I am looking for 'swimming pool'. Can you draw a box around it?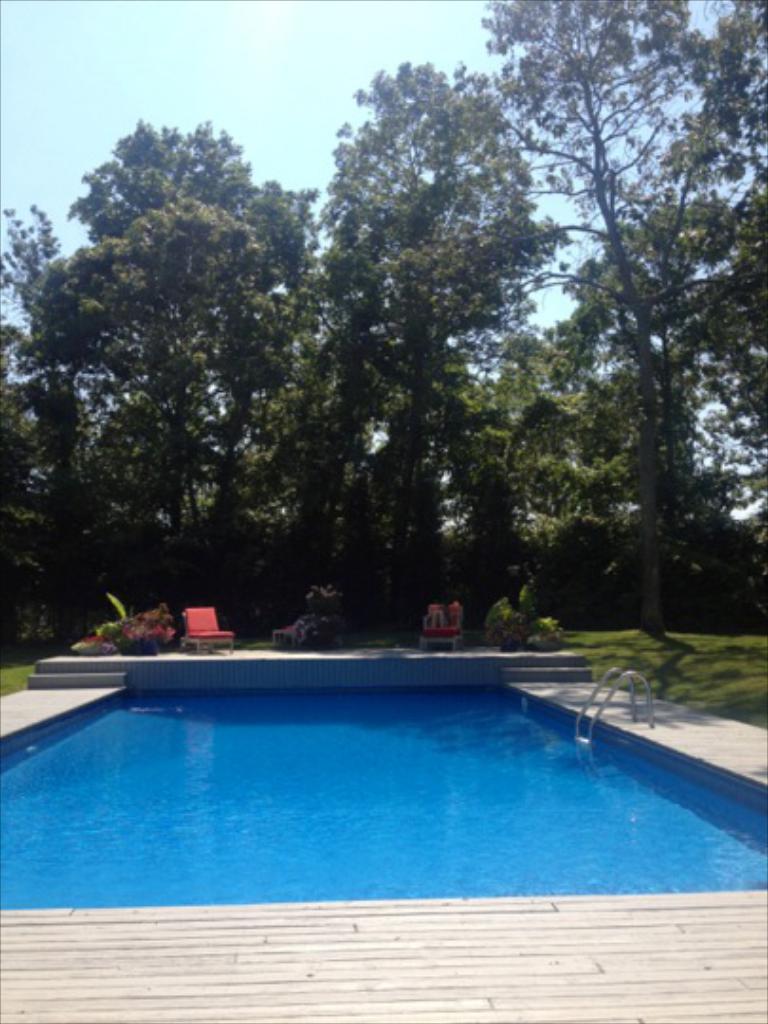
Sure, the bounding box is [0, 628, 753, 973].
